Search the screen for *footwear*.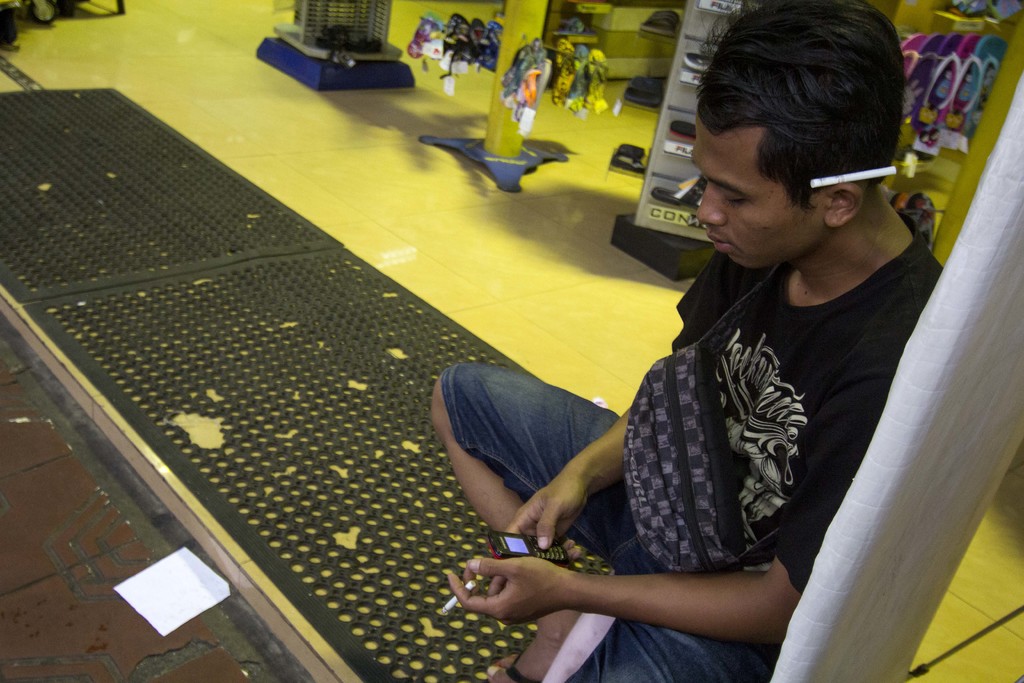
Found at region(684, 53, 712, 70).
